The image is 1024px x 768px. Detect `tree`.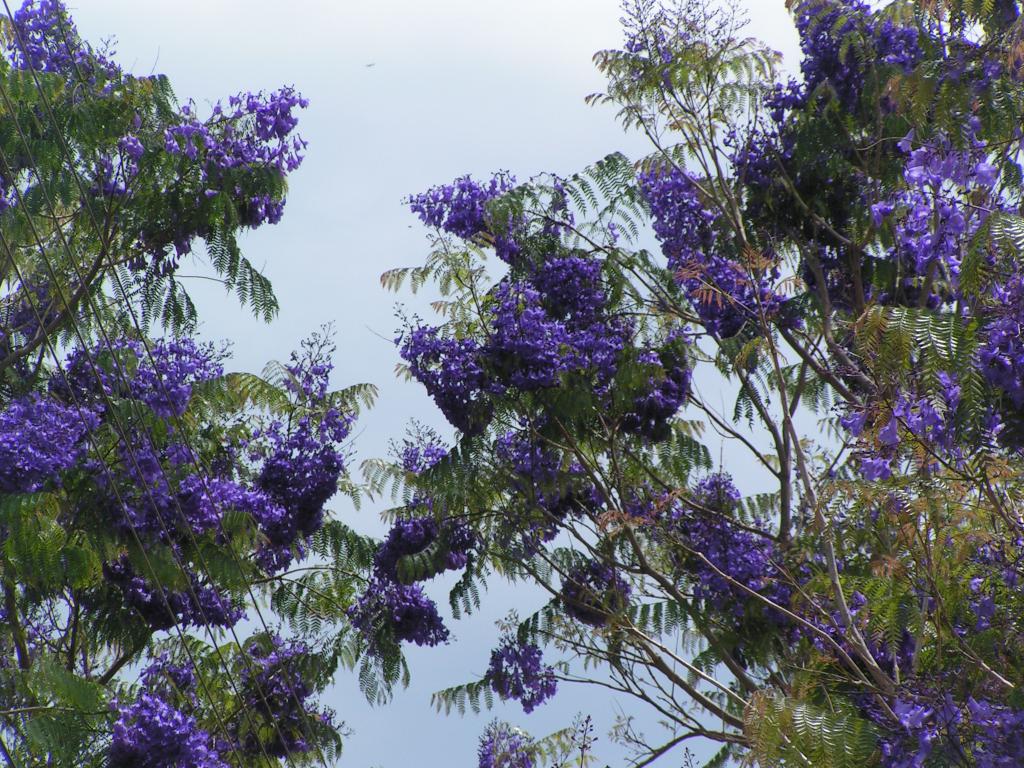
Detection: {"x1": 0, "y1": 0, "x2": 454, "y2": 767}.
